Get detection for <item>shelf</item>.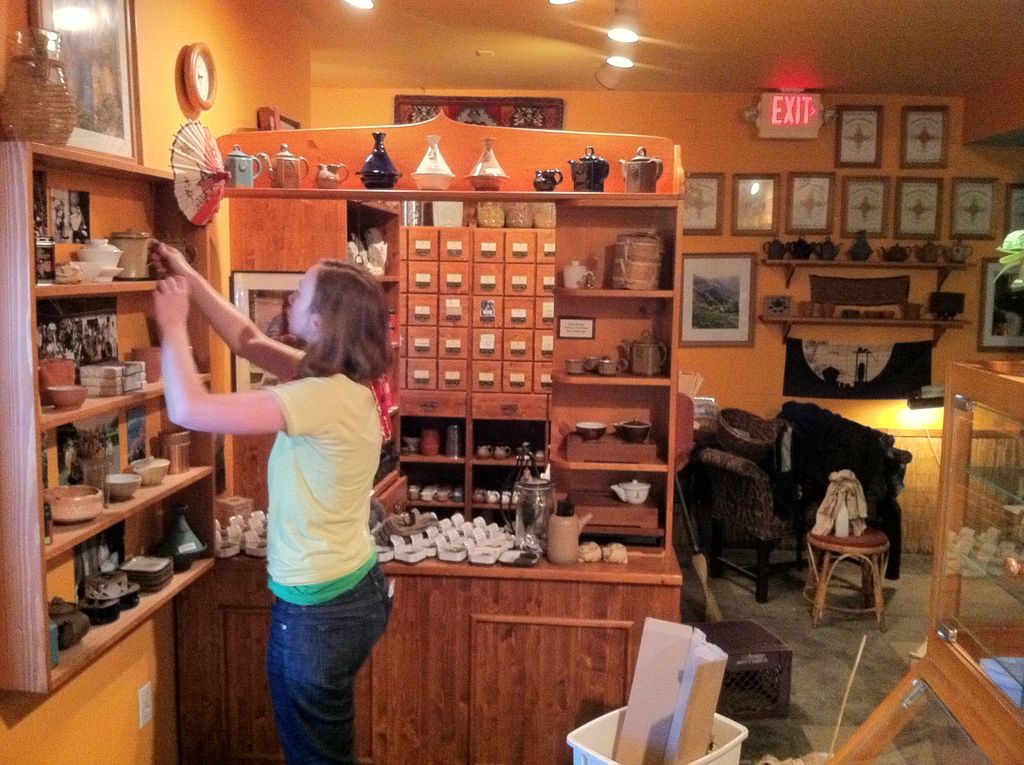
Detection: 410,414,477,460.
